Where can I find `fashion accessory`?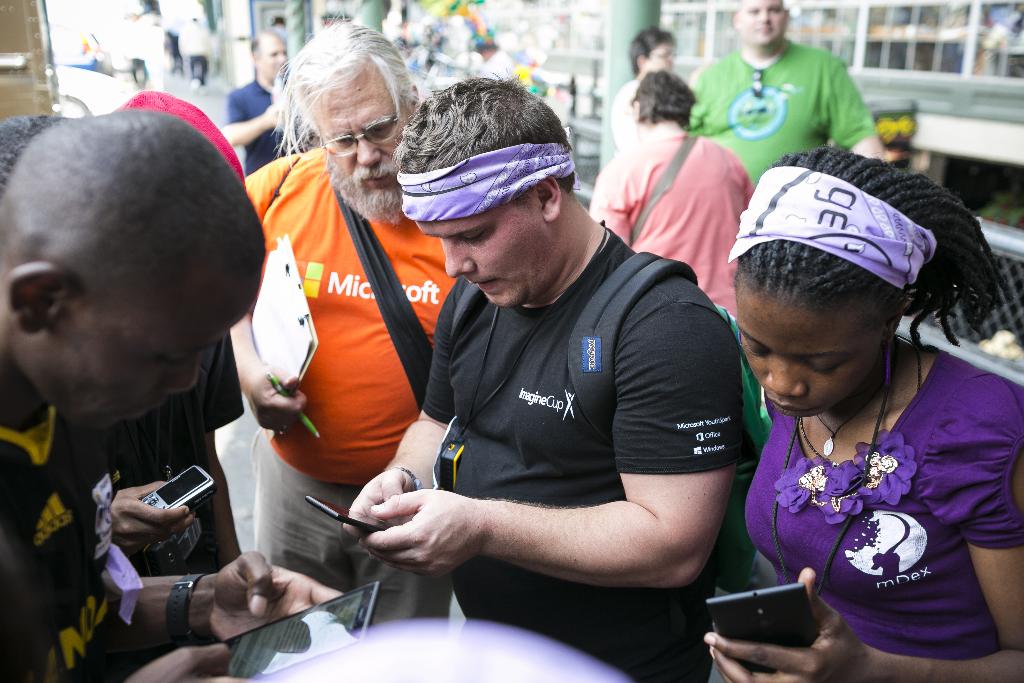
You can find it at [628,132,700,243].
